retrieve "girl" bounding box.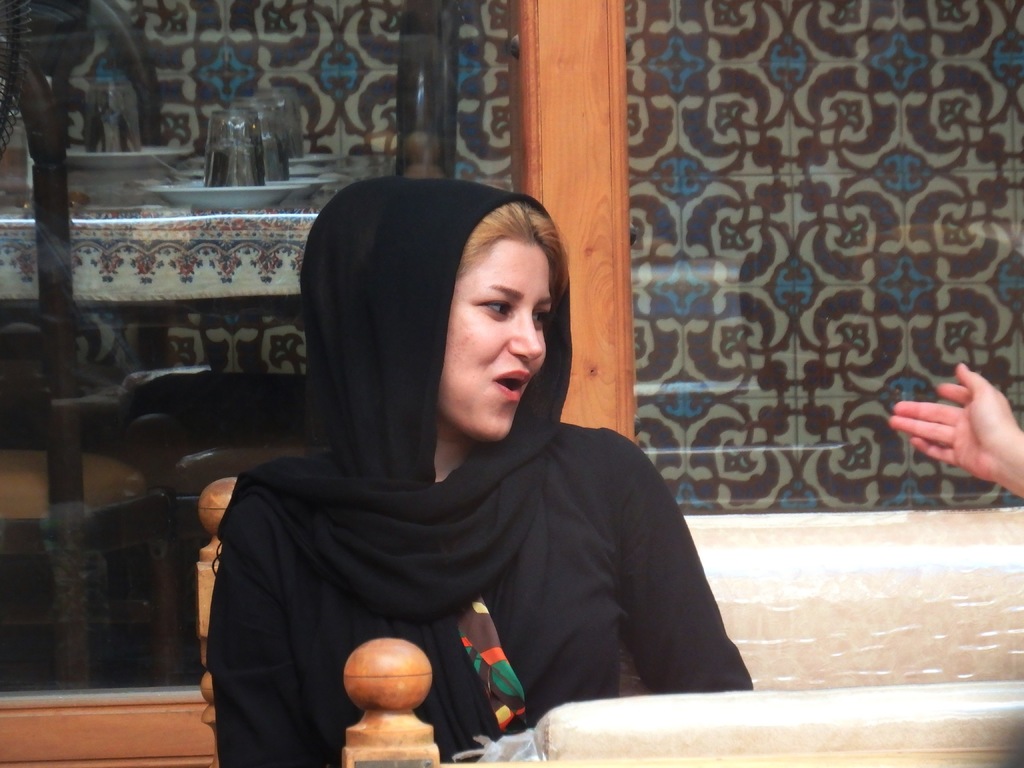
Bounding box: (x1=209, y1=175, x2=748, y2=767).
